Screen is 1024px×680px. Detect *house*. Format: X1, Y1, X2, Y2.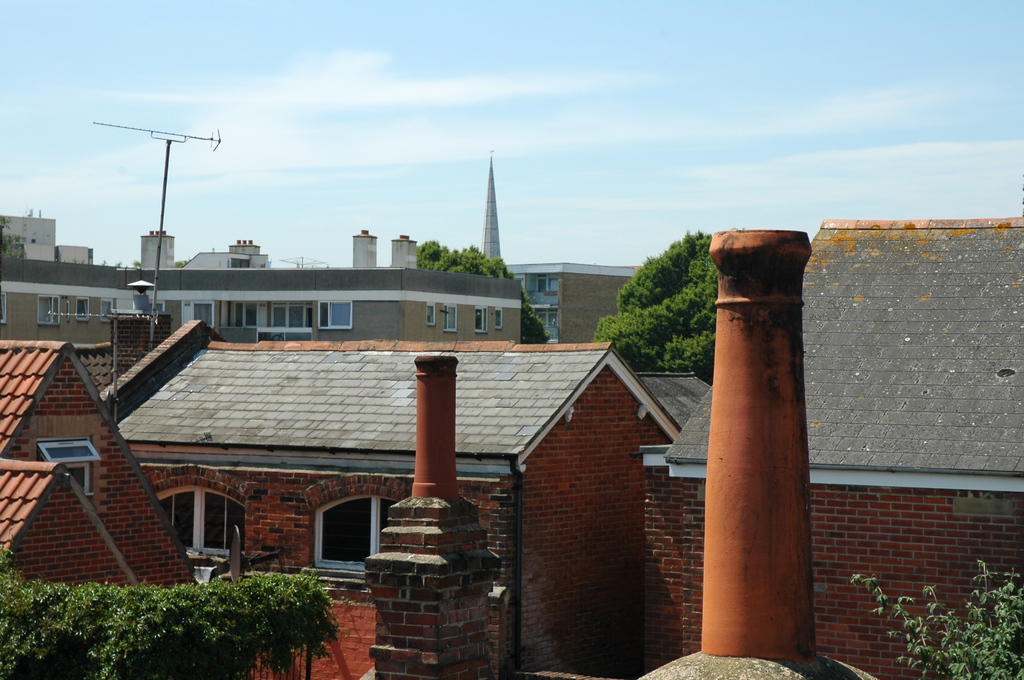
0, 249, 523, 344.
